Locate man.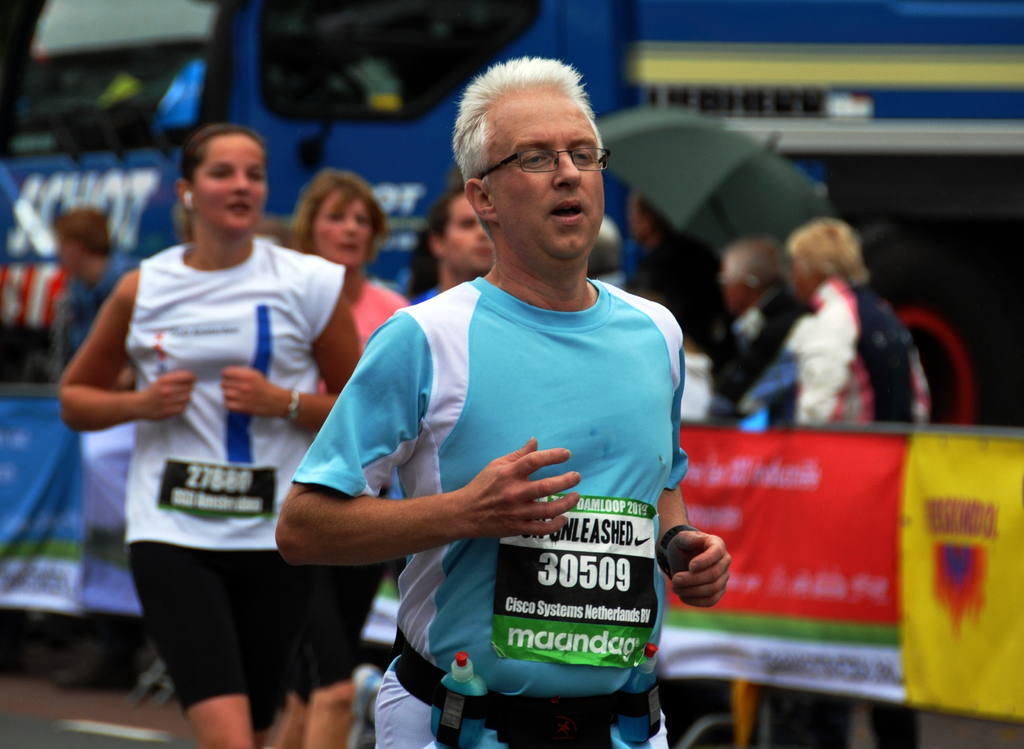
Bounding box: {"left": 48, "top": 206, "right": 146, "bottom": 384}.
